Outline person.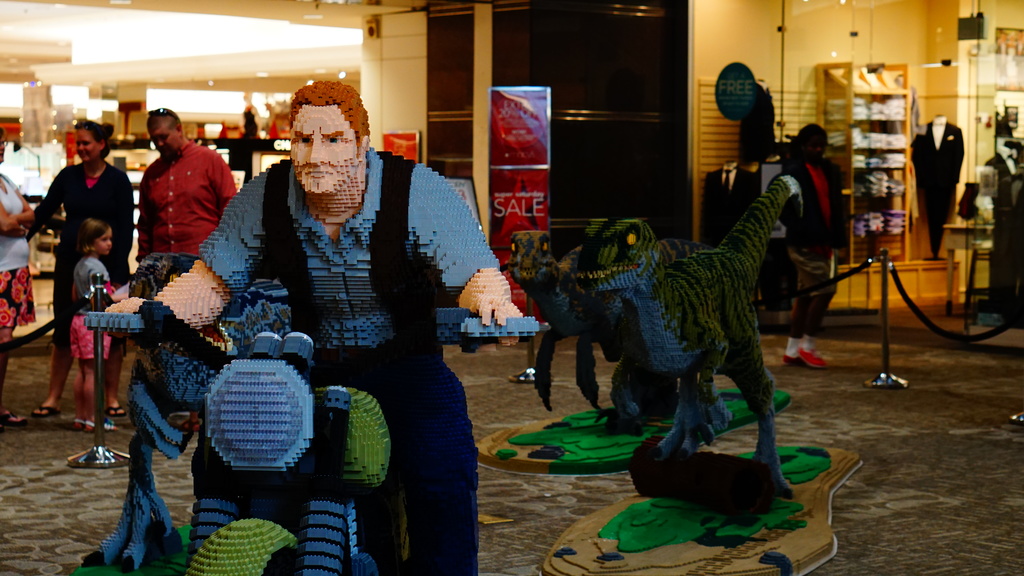
Outline: detection(61, 212, 127, 429).
